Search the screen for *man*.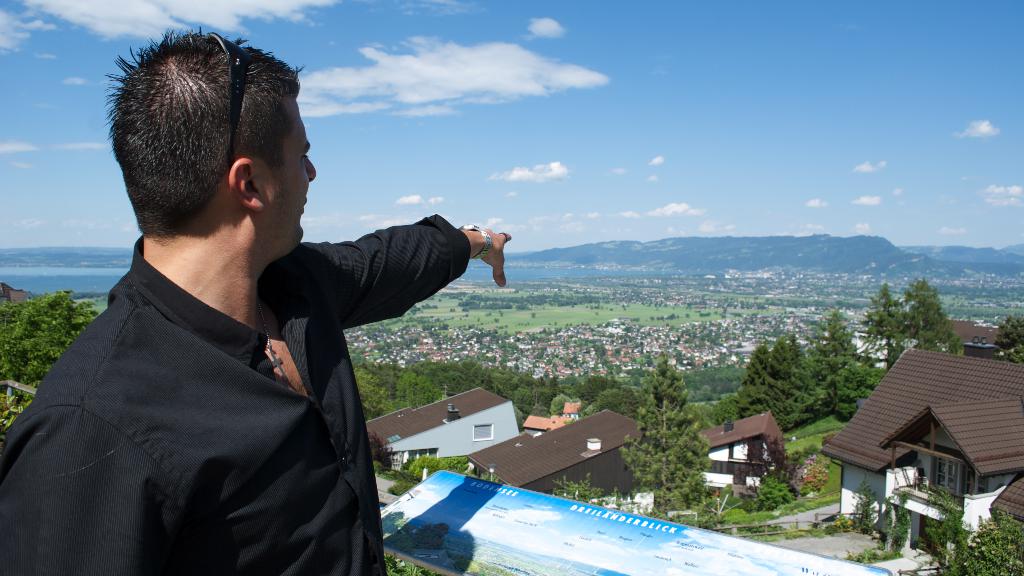
Found at detection(25, 57, 508, 542).
